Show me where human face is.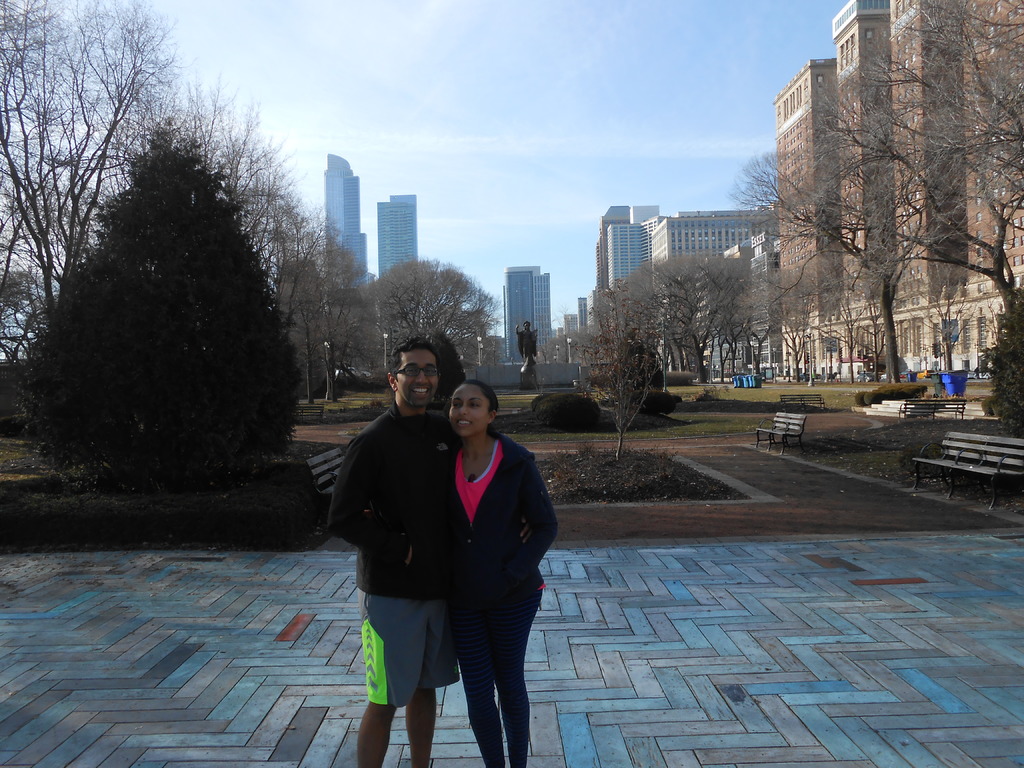
human face is at detection(395, 348, 437, 408).
